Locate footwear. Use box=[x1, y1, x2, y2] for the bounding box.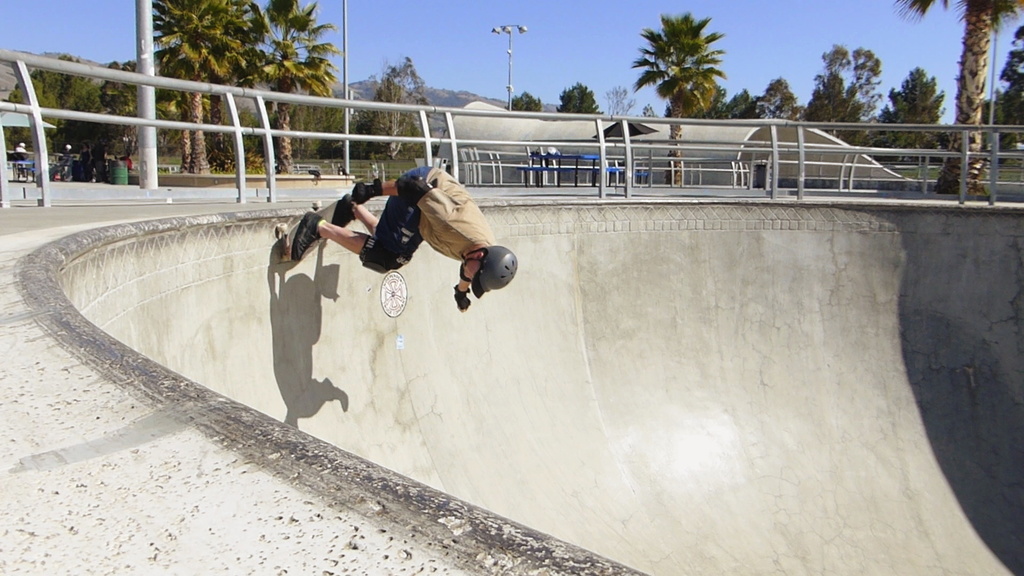
box=[355, 180, 381, 203].
